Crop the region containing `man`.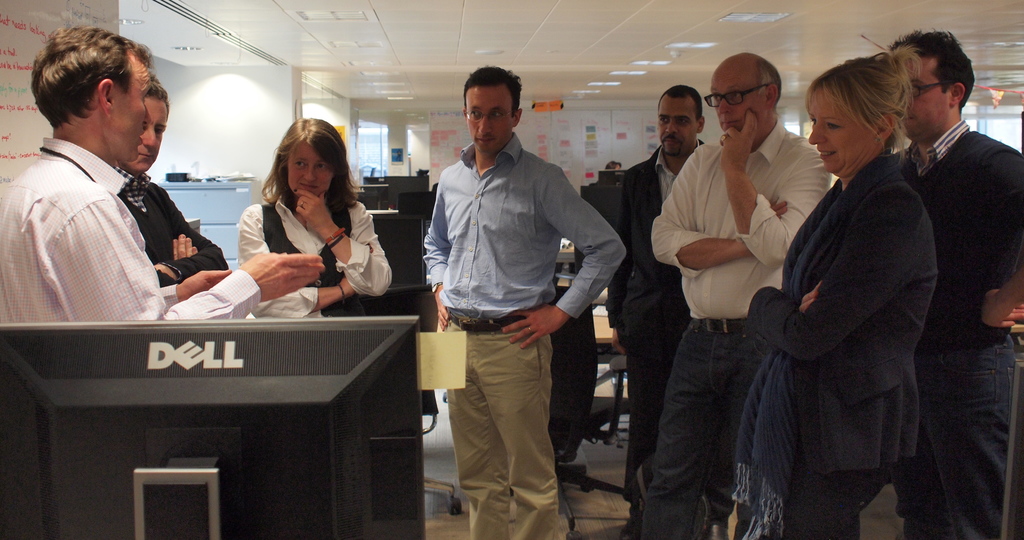
Crop region: Rect(114, 72, 232, 297).
